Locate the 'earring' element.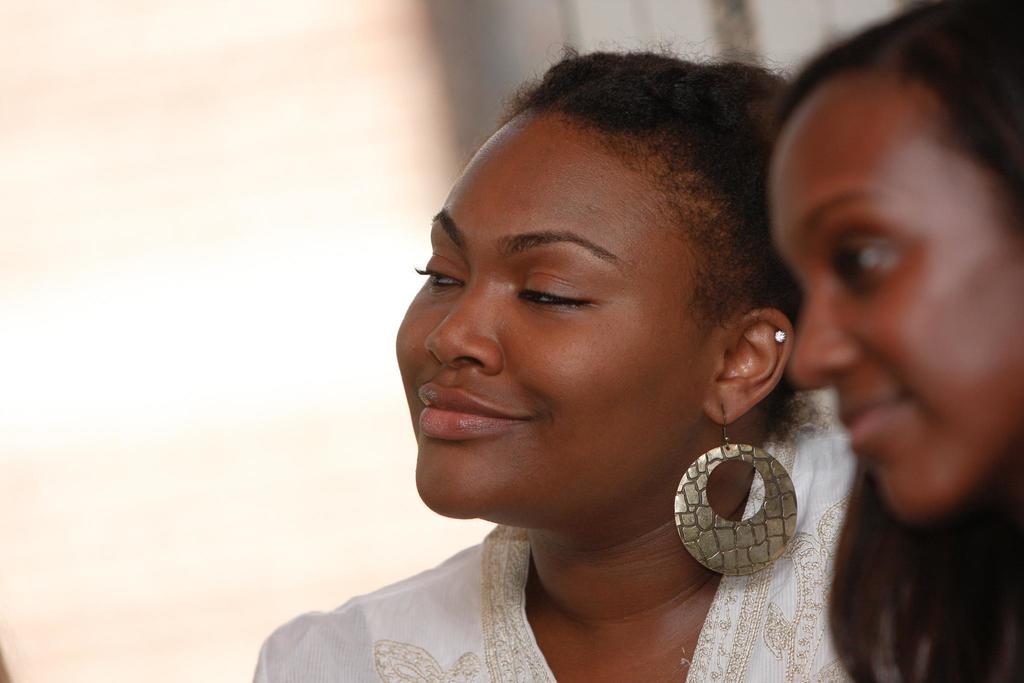
Element bbox: <bbox>671, 404, 797, 577</bbox>.
